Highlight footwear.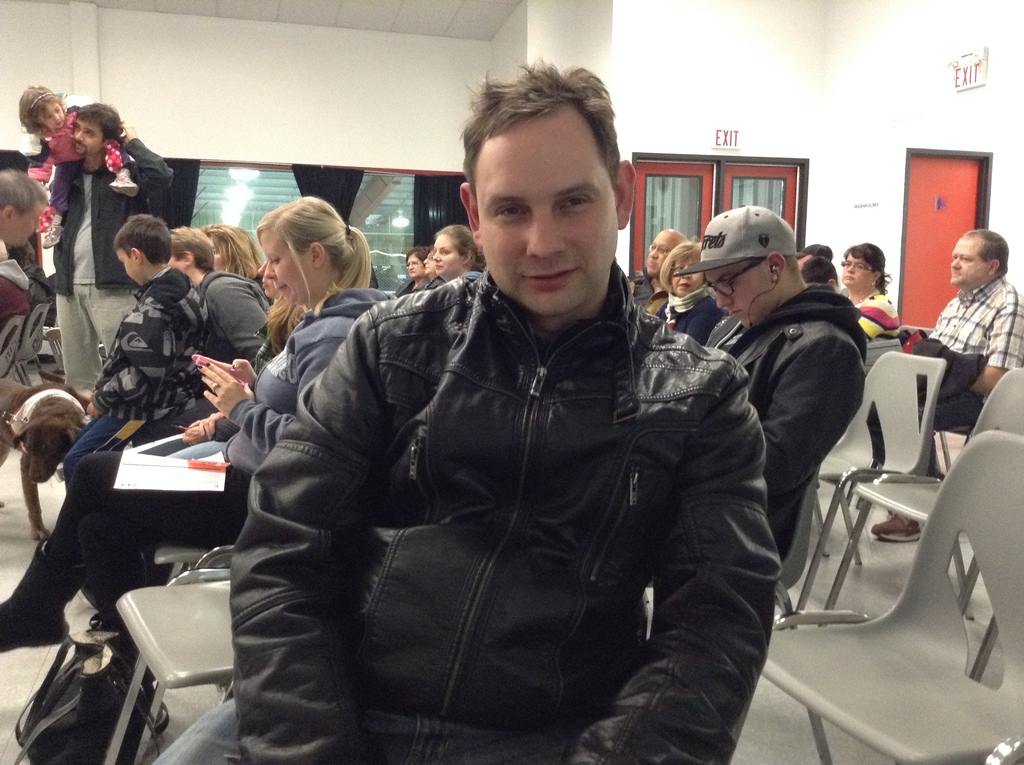
Highlighted region: 43, 225, 65, 249.
